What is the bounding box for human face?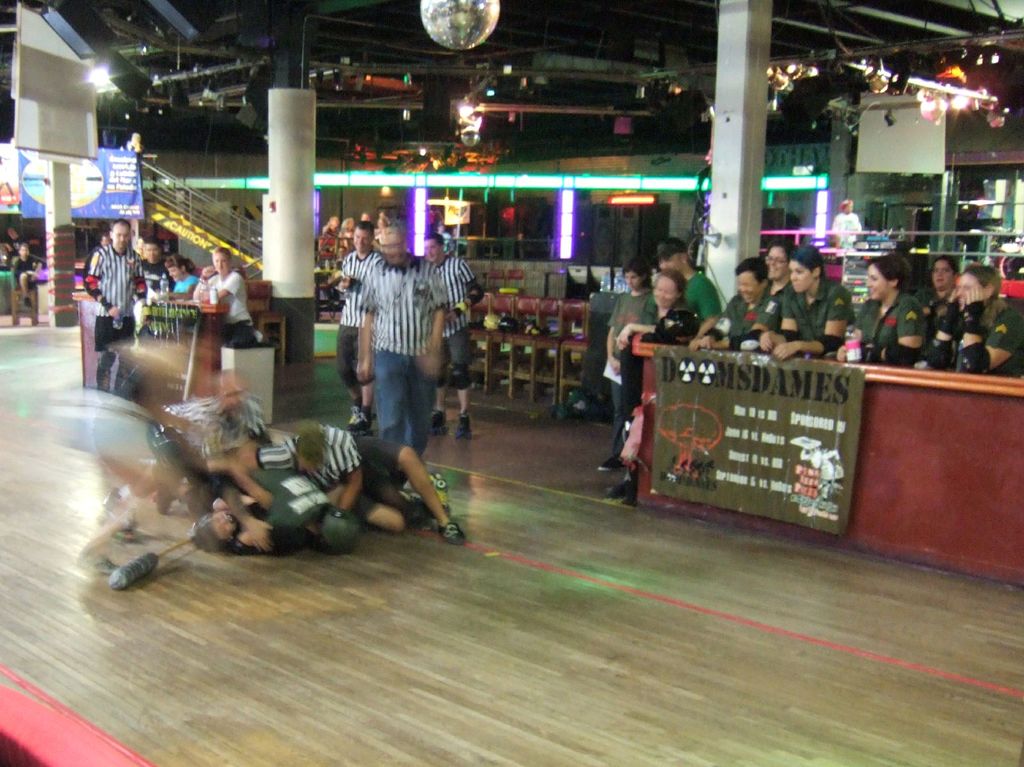
(849,207,852,208).
